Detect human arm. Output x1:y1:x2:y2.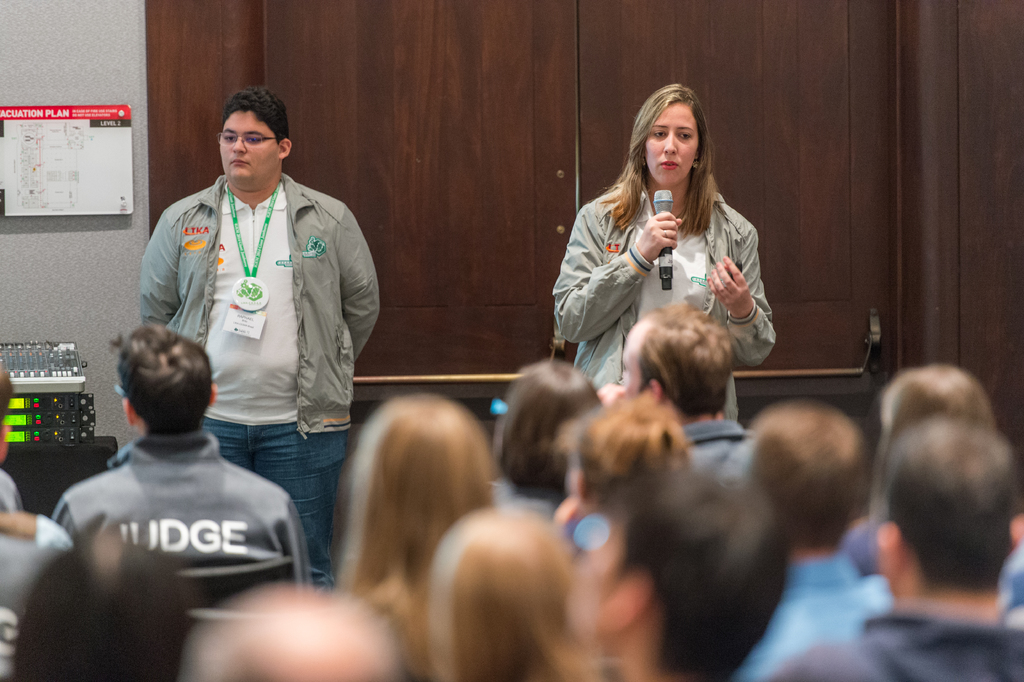
0:505:73:554.
